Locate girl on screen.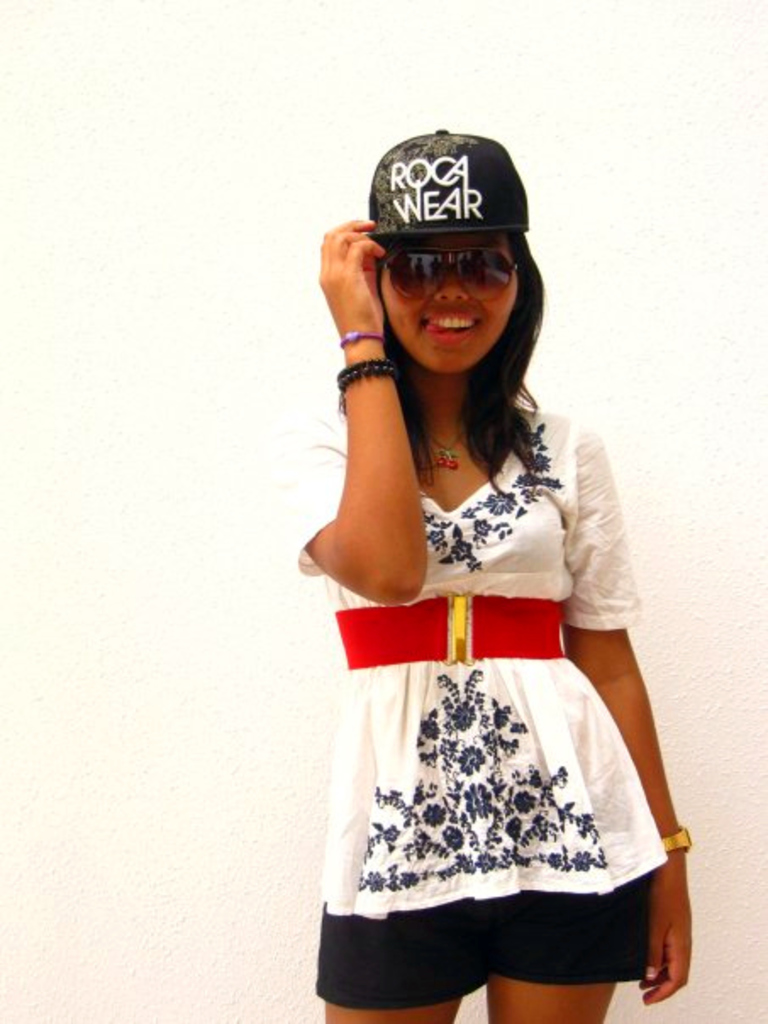
On screen at 281:117:697:1022.
